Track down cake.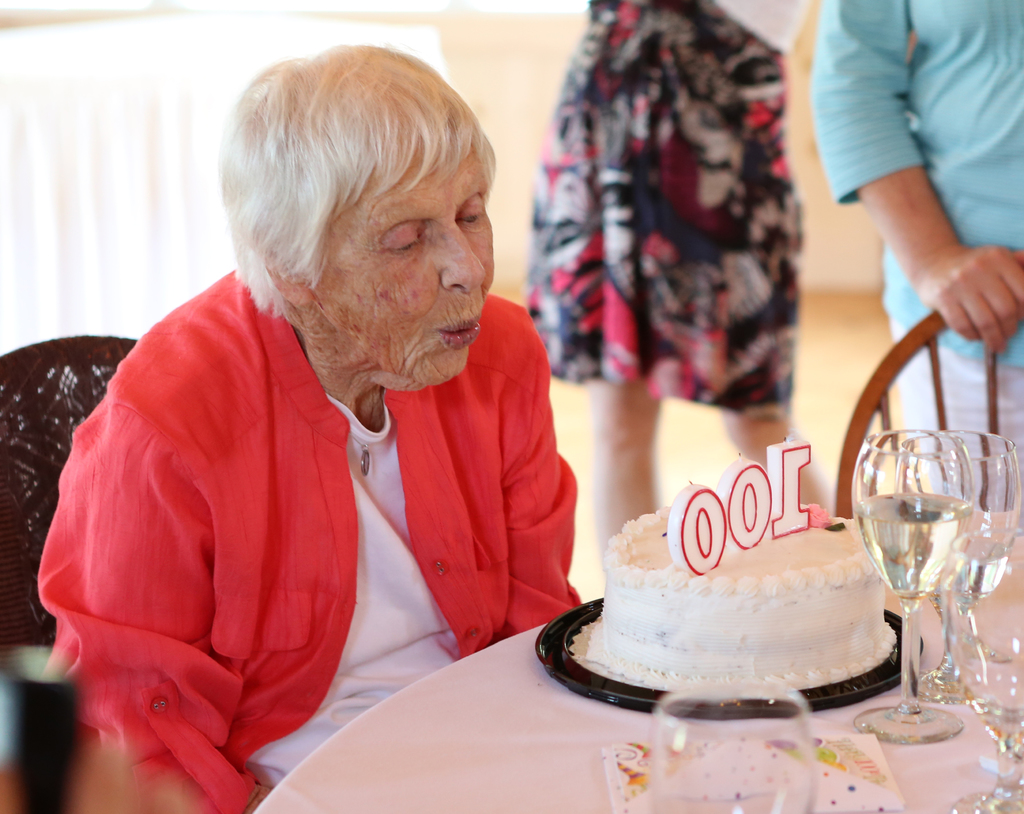
Tracked to <region>580, 505, 899, 690</region>.
